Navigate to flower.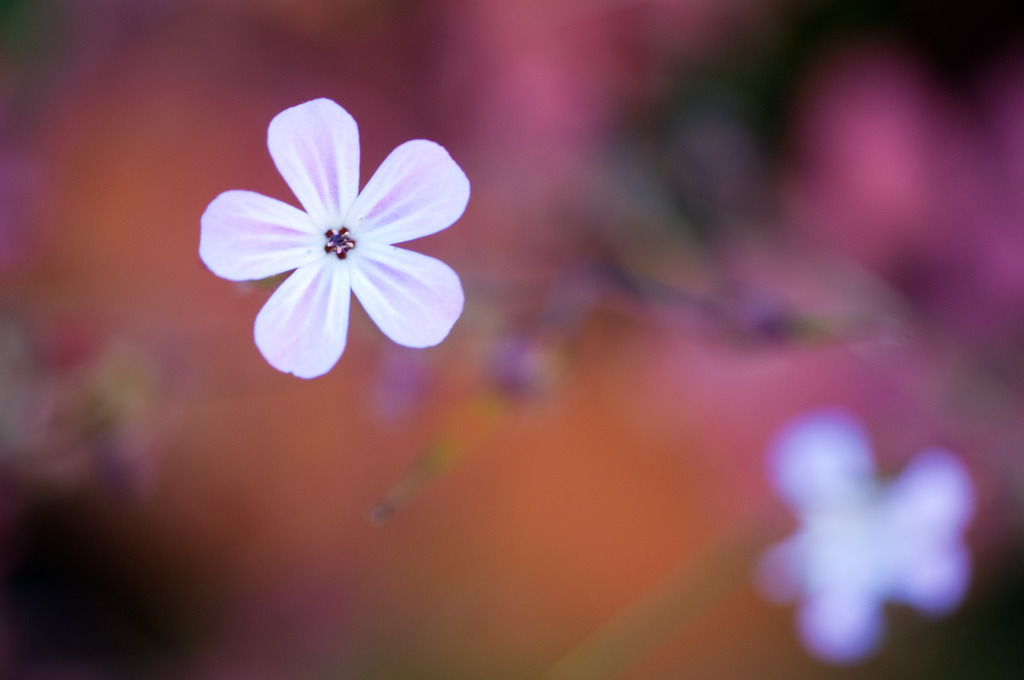
Navigation target: bbox=[186, 95, 472, 385].
